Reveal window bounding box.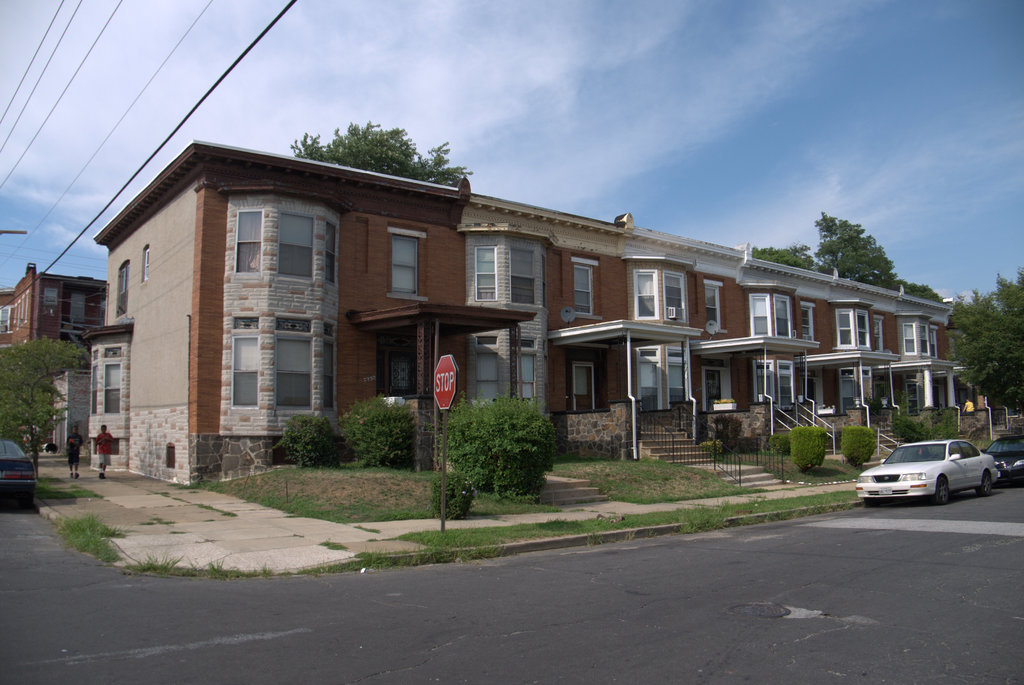
Revealed: BBox(115, 261, 132, 316).
